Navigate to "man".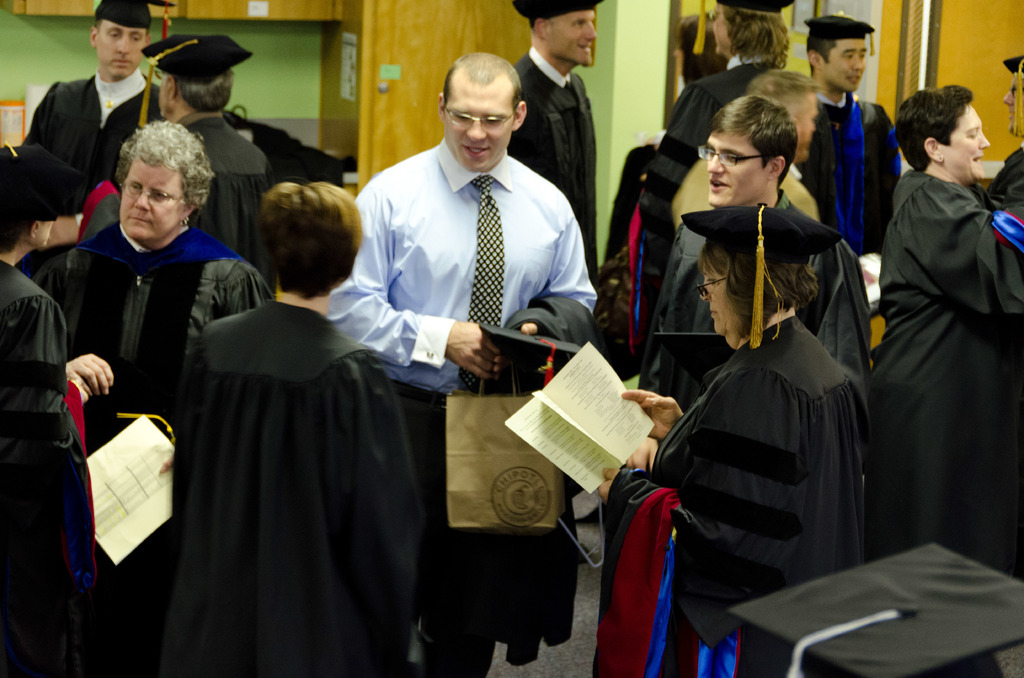
Navigation target: box(504, 0, 609, 291).
